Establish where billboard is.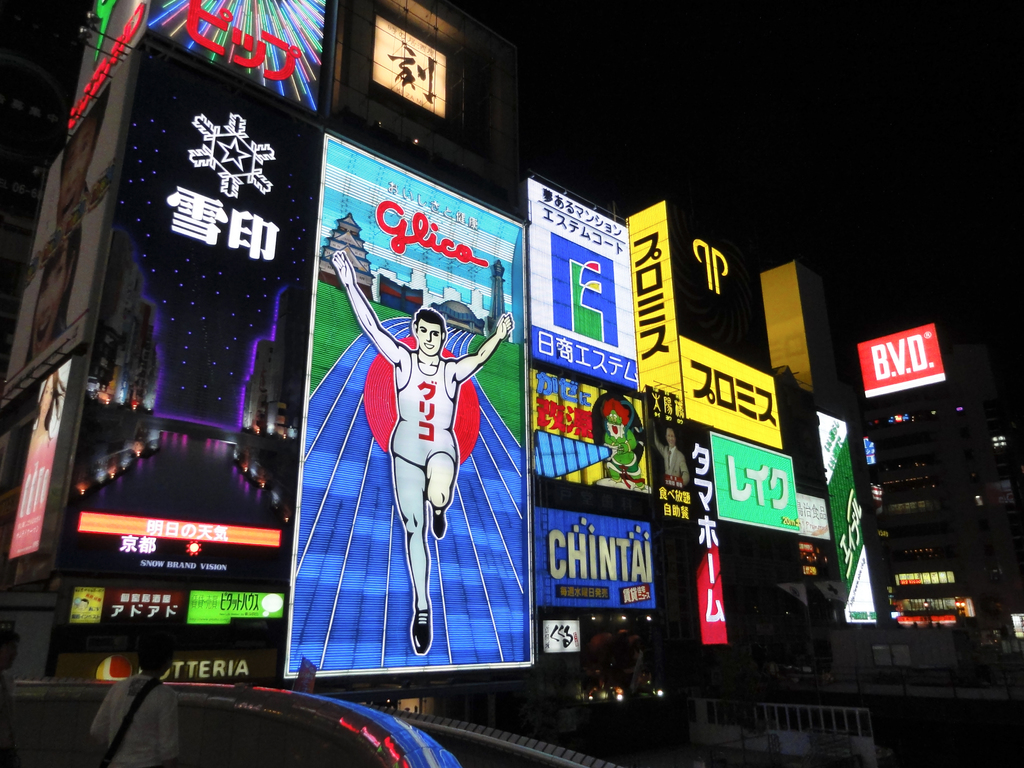
Established at <region>34, 29, 330, 746</region>.
